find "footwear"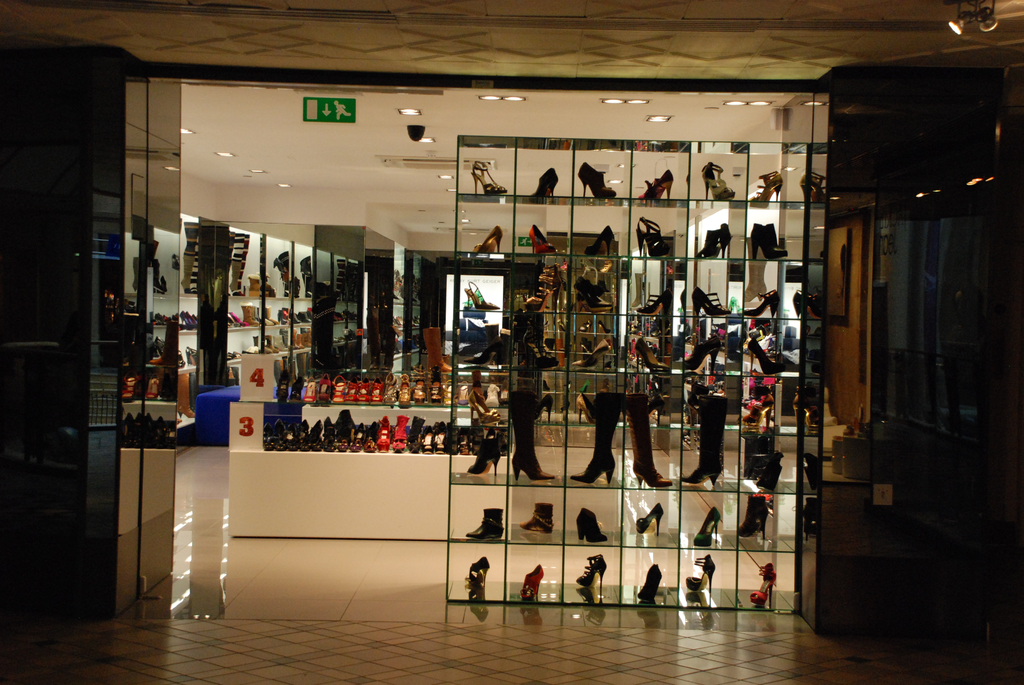
(left=522, top=264, right=562, bottom=312)
